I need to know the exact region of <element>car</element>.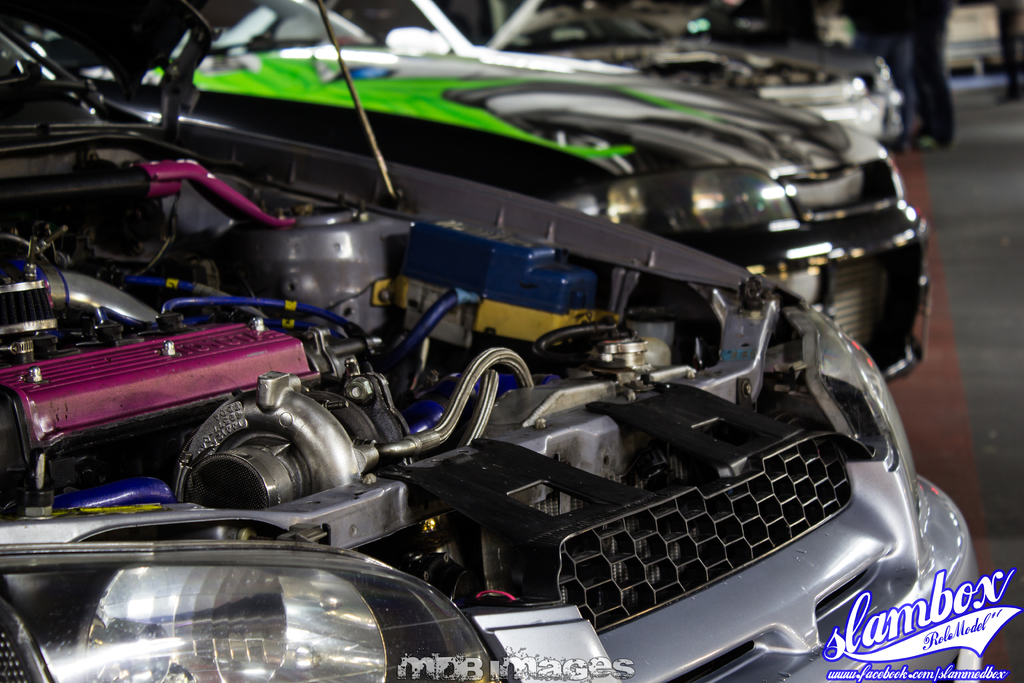
Region: crop(0, 0, 996, 682).
